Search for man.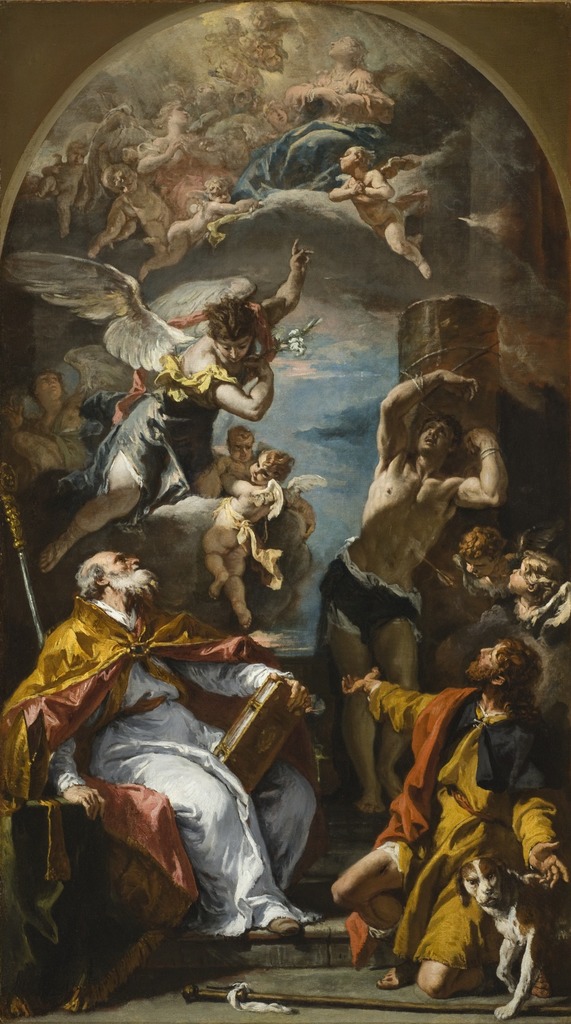
Found at detection(0, 369, 91, 476).
